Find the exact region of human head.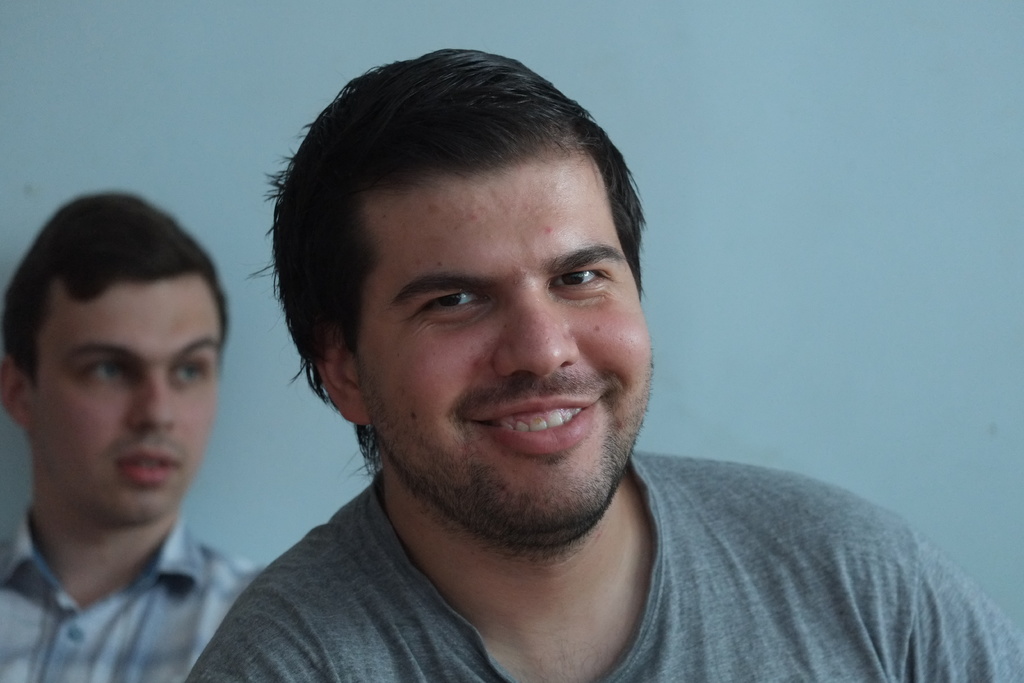
Exact region: (x1=244, y1=50, x2=649, y2=558).
